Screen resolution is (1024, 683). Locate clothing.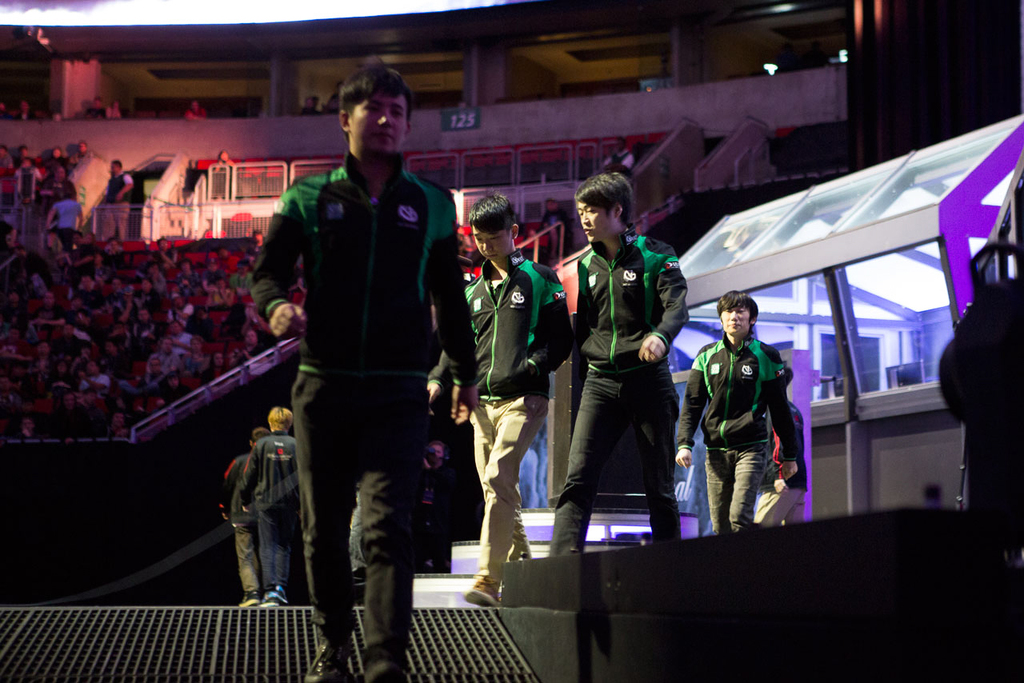
[x1=105, y1=175, x2=130, y2=248].
